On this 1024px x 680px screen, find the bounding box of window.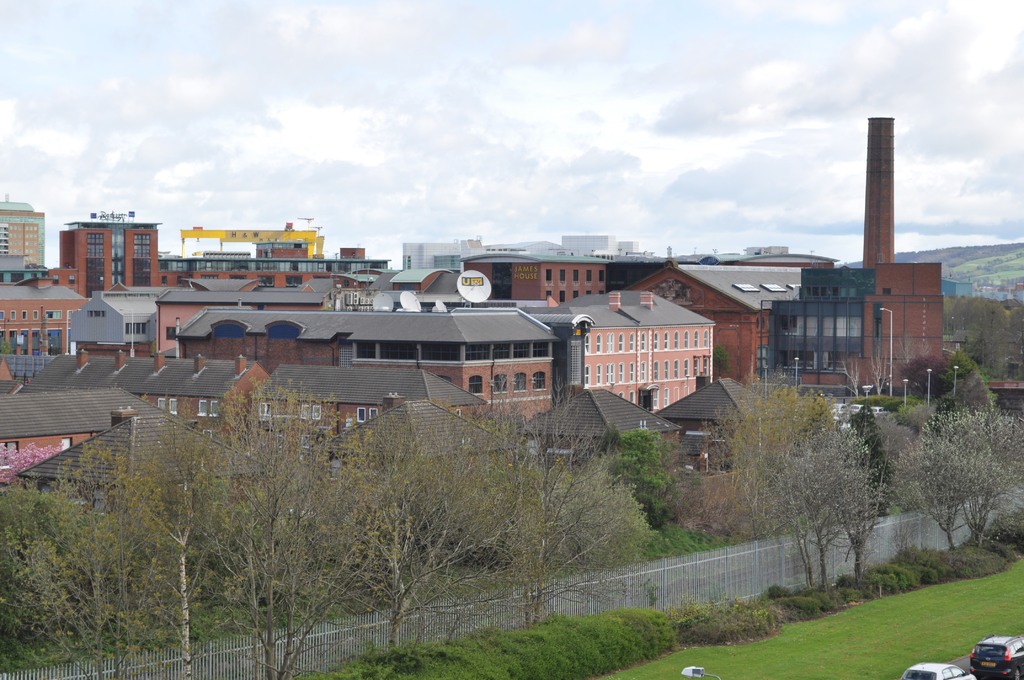
Bounding box: detection(35, 309, 42, 320).
